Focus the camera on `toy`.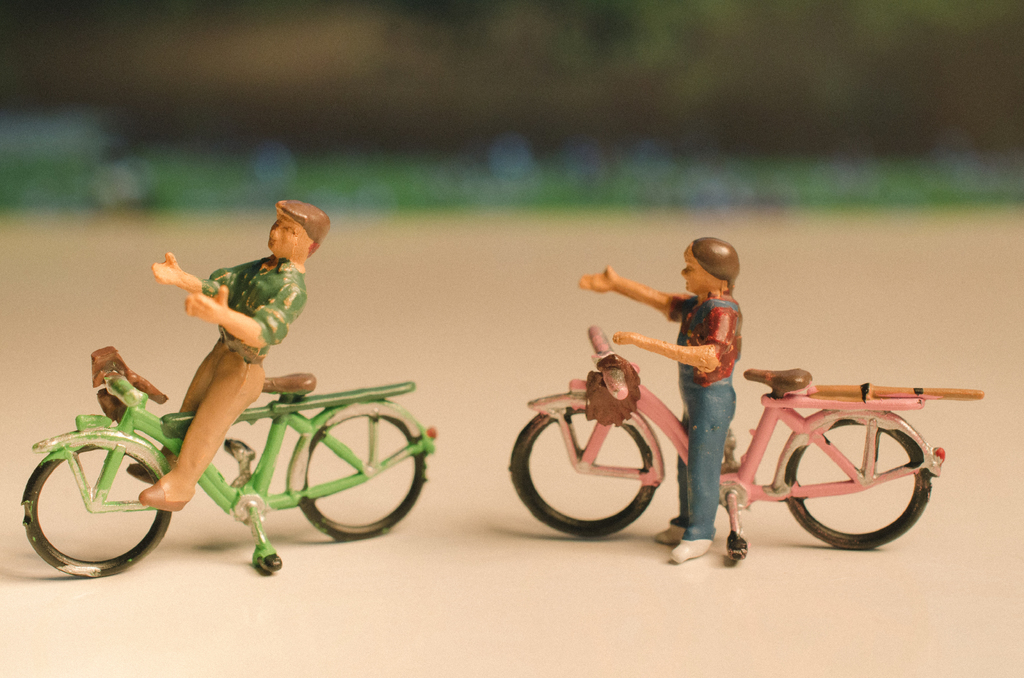
Focus region: BBox(508, 234, 984, 563).
